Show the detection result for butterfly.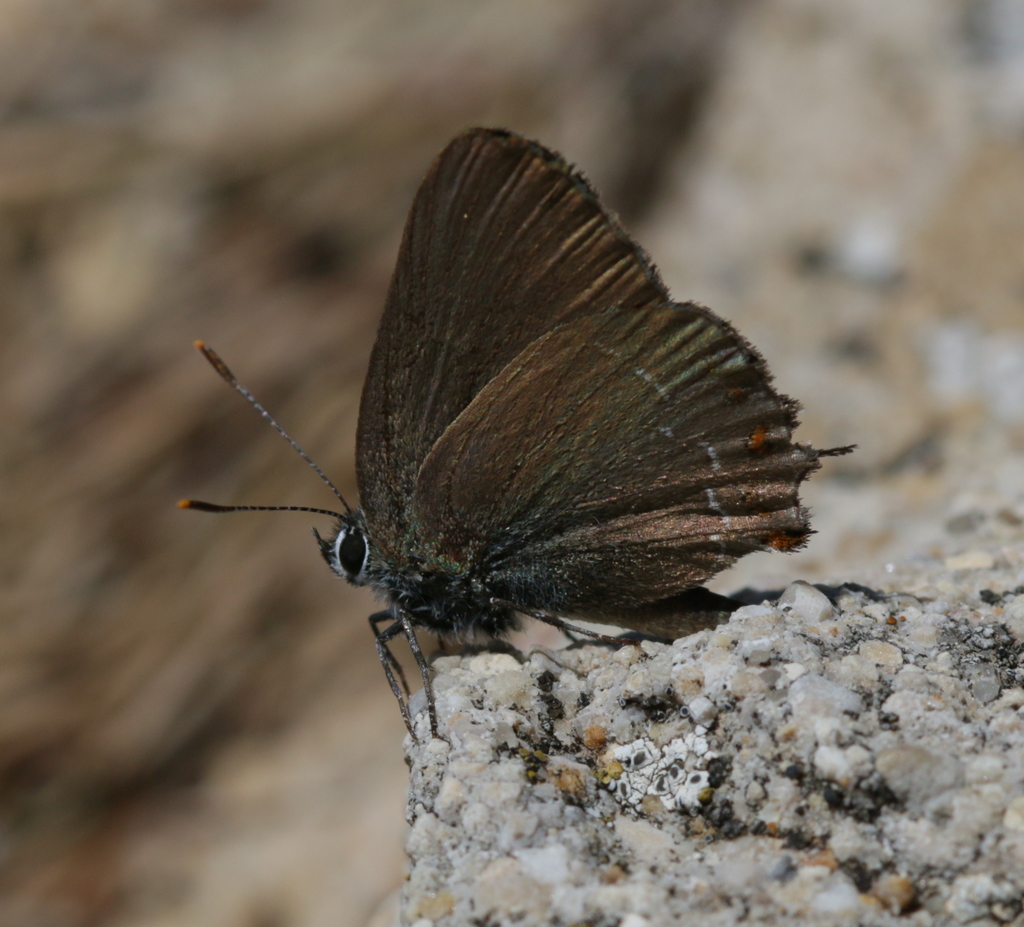
rect(182, 123, 858, 750).
